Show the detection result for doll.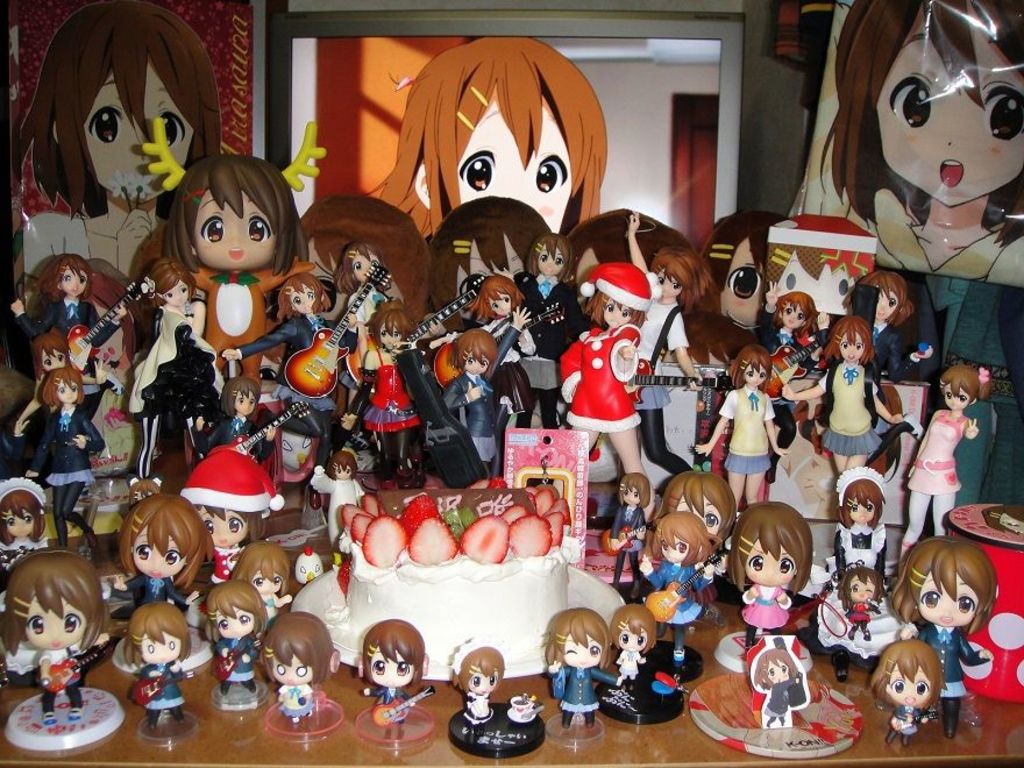
(x1=180, y1=447, x2=279, y2=581).
